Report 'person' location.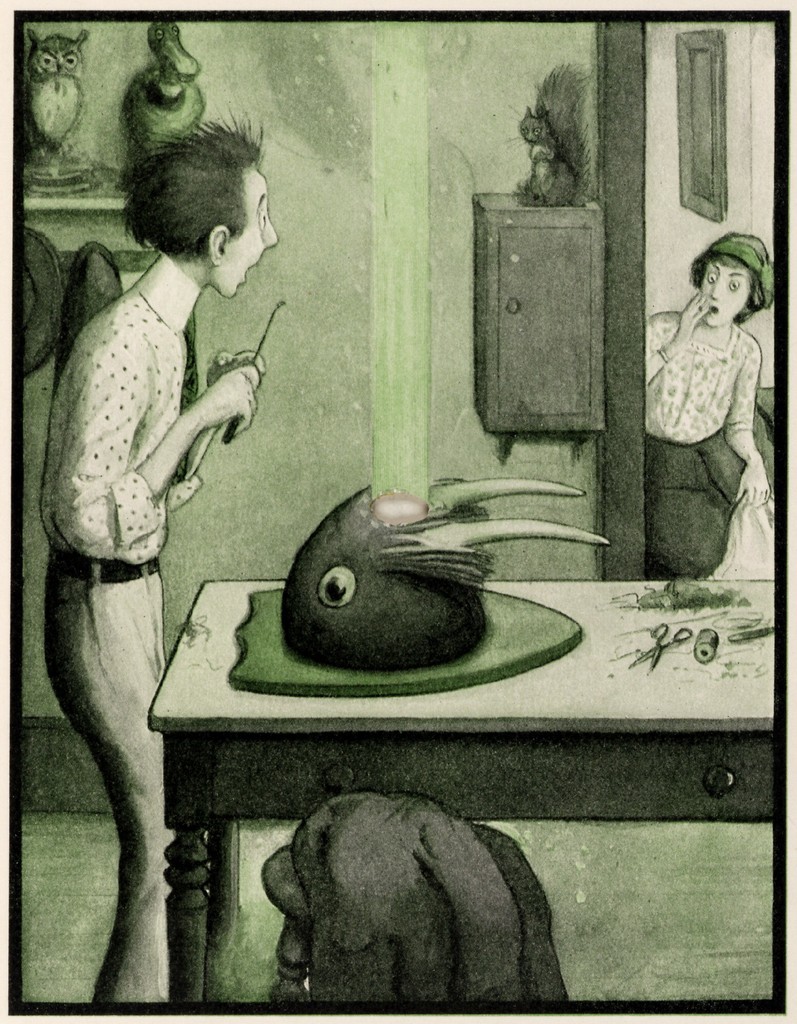
Report: 639,230,786,584.
